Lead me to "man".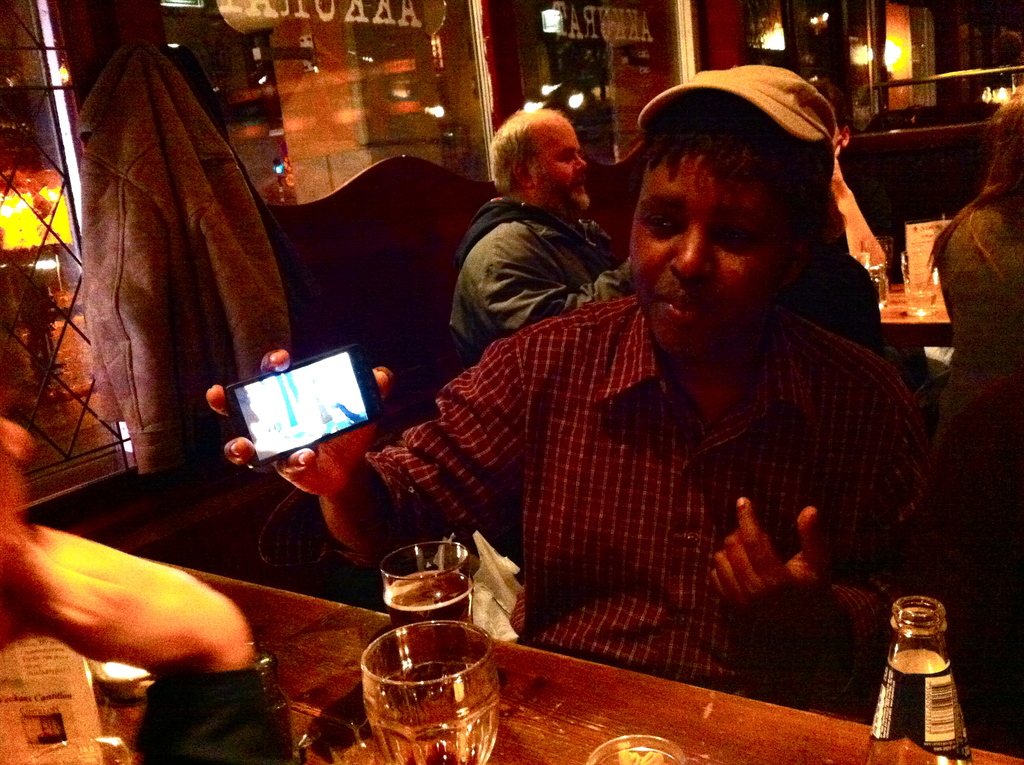
Lead to {"x1": 449, "y1": 107, "x2": 634, "y2": 358}.
